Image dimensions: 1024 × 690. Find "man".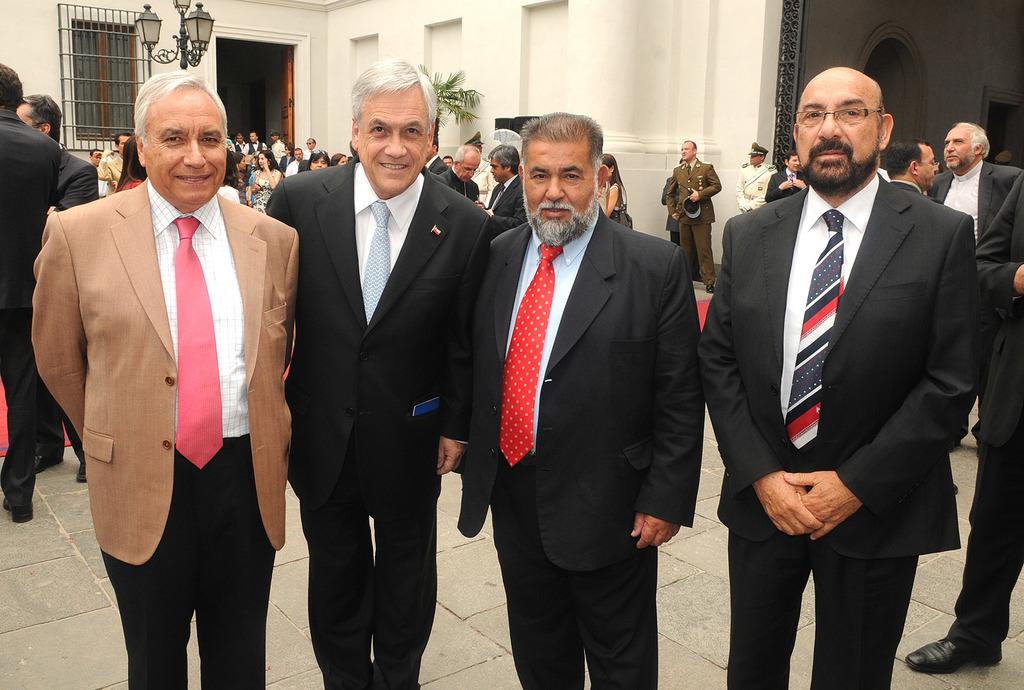
{"x1": 14, "y1": 91, "x2": 99, "y2": 482}.
